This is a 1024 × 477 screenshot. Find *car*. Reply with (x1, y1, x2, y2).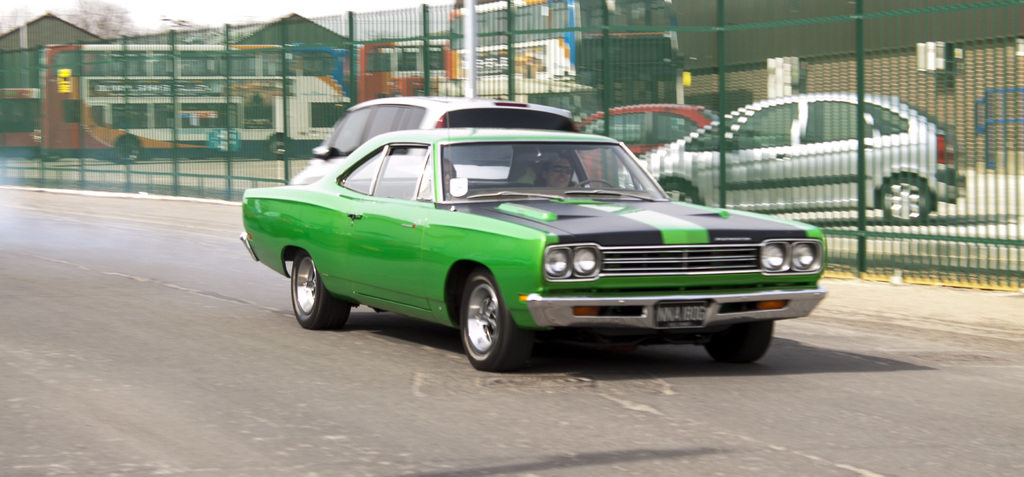
(620, 90, 967, 226).
